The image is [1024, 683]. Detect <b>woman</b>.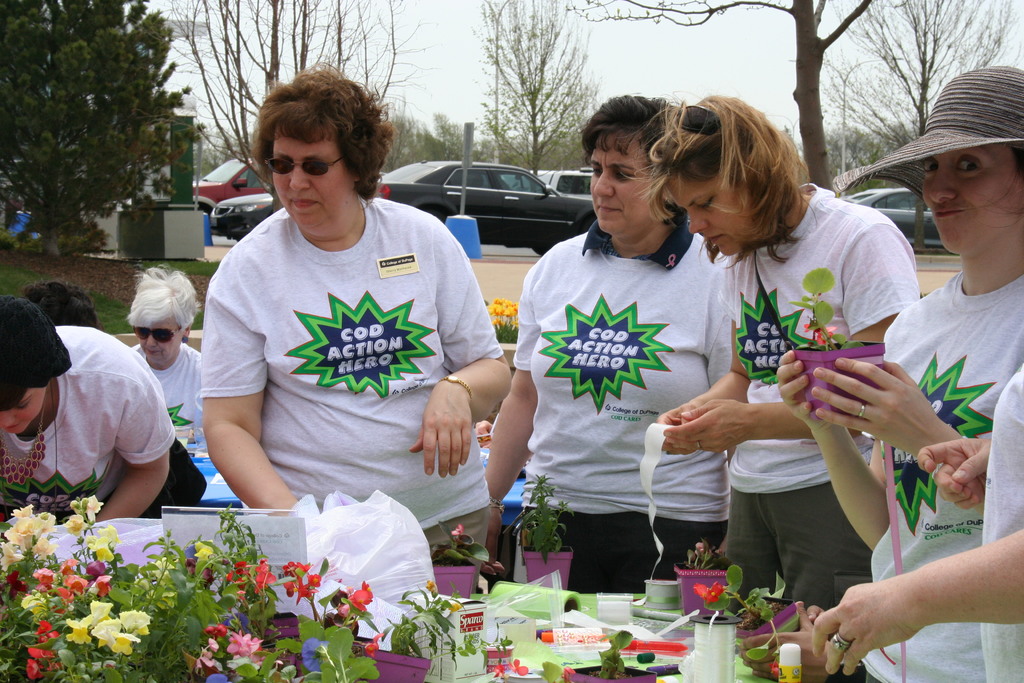
Detection: (637,84,908,612).
